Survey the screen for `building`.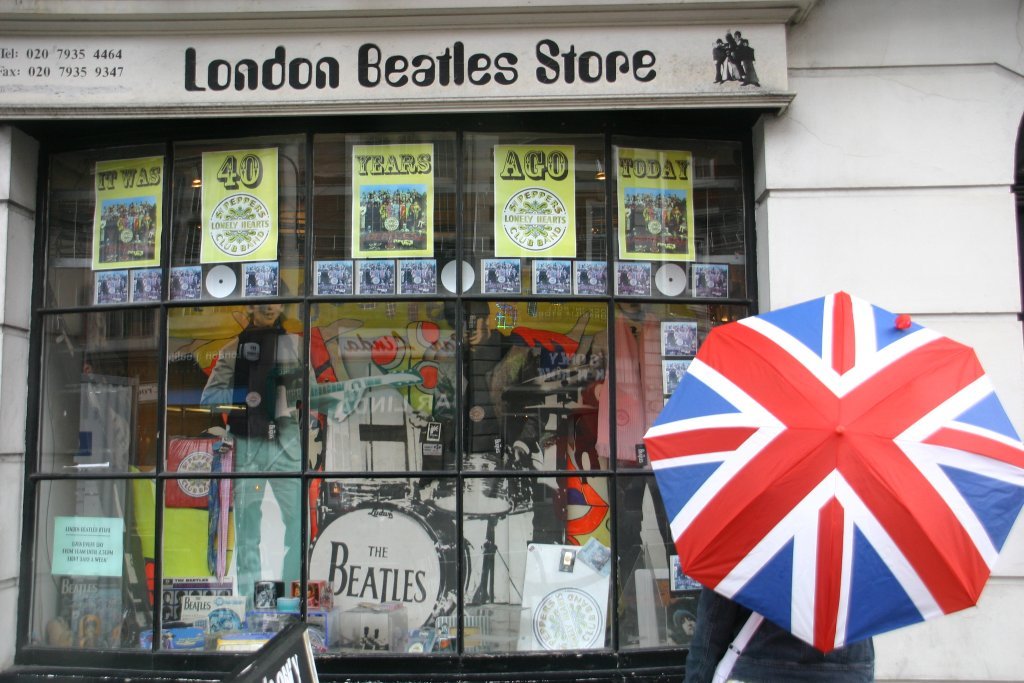
Survey found: select_region(0, 0, 1023, 682).
